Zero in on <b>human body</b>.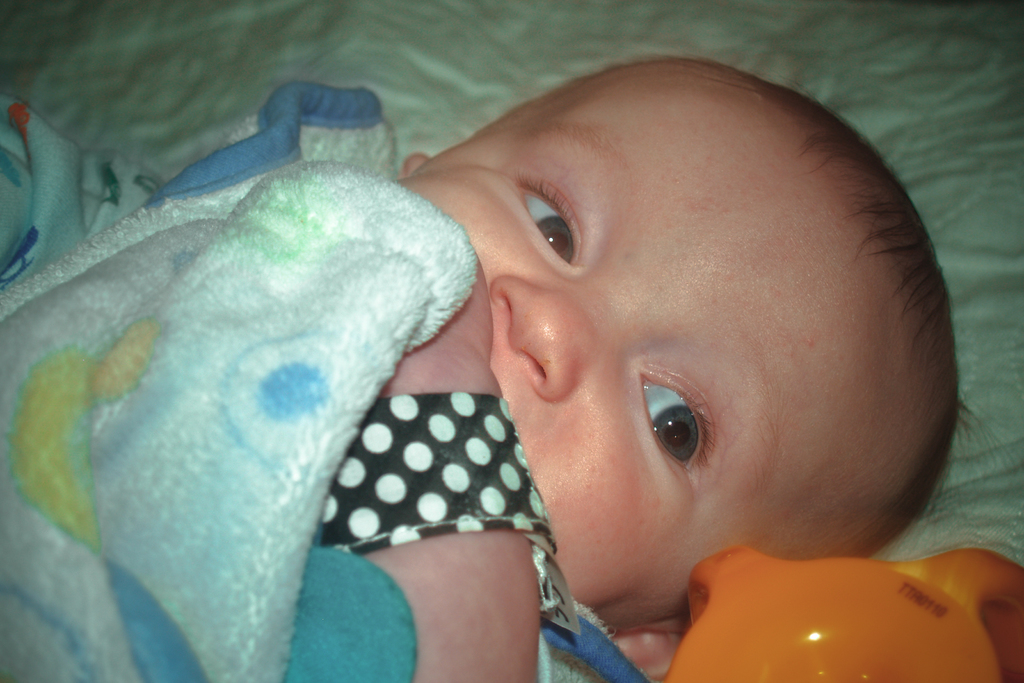
Zeroed in: {"left": 0, "top": 54, "right": 922, "bottom": 682}.
